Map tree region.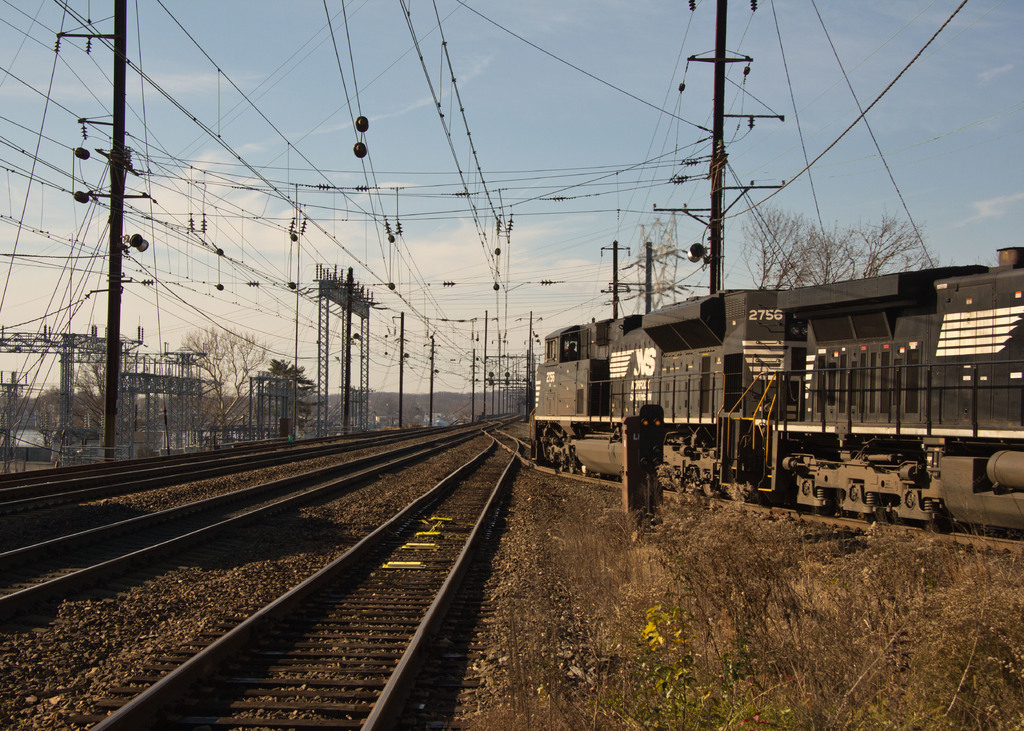
Mapped to crop(728, 200, 935, 298).
